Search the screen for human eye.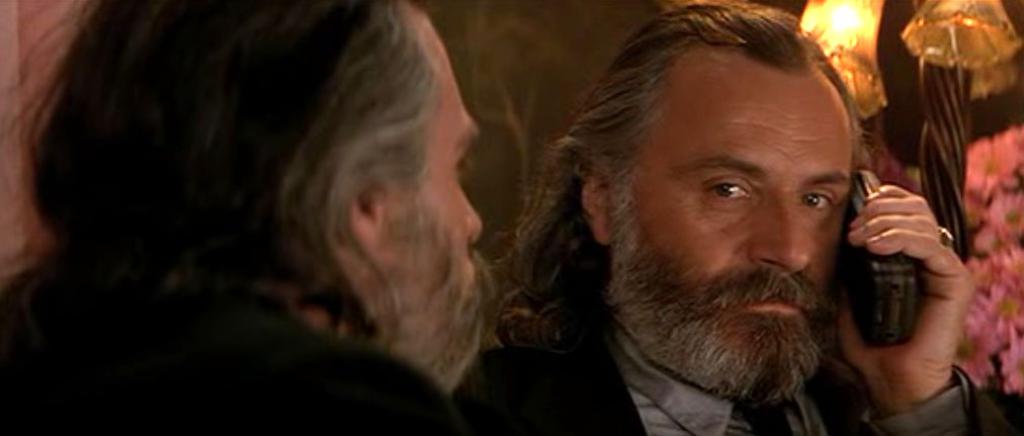
Found at bbox=[701, 175, 753, 204].
